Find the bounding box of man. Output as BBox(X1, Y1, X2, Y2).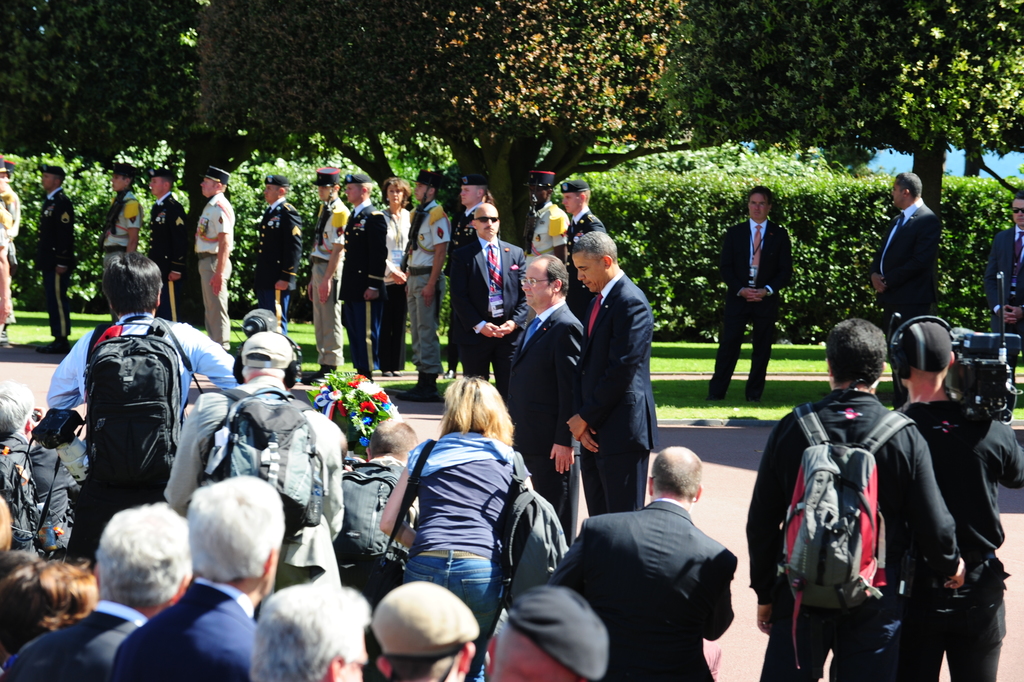
BBox(3, 502, 195, 681).
